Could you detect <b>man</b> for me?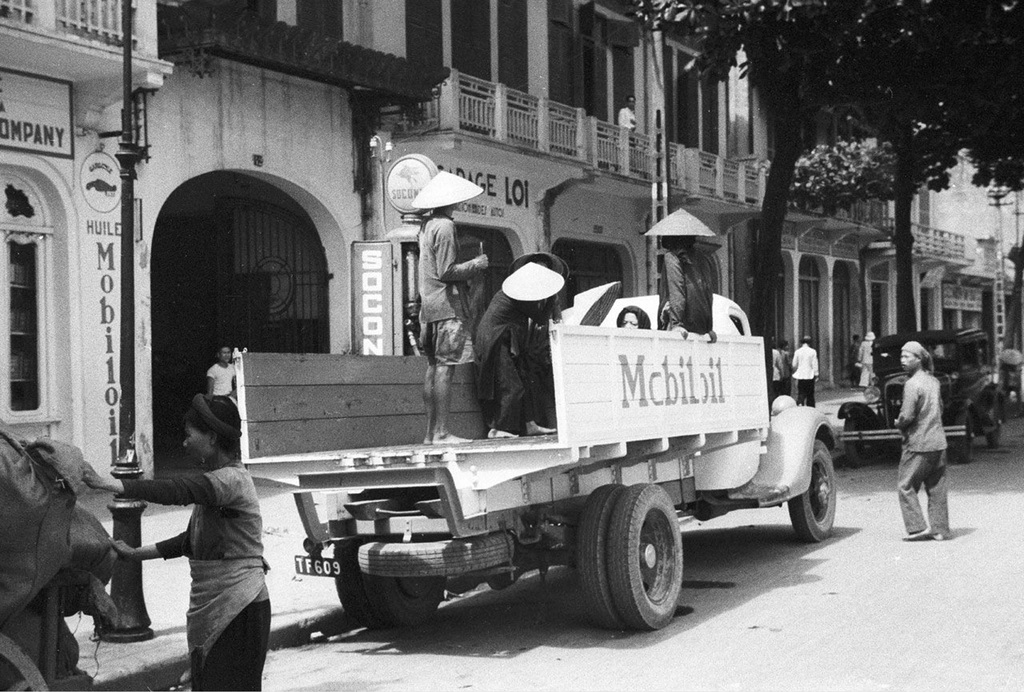
Detection result: [left=792, top=334, right=820, bottom=404].
